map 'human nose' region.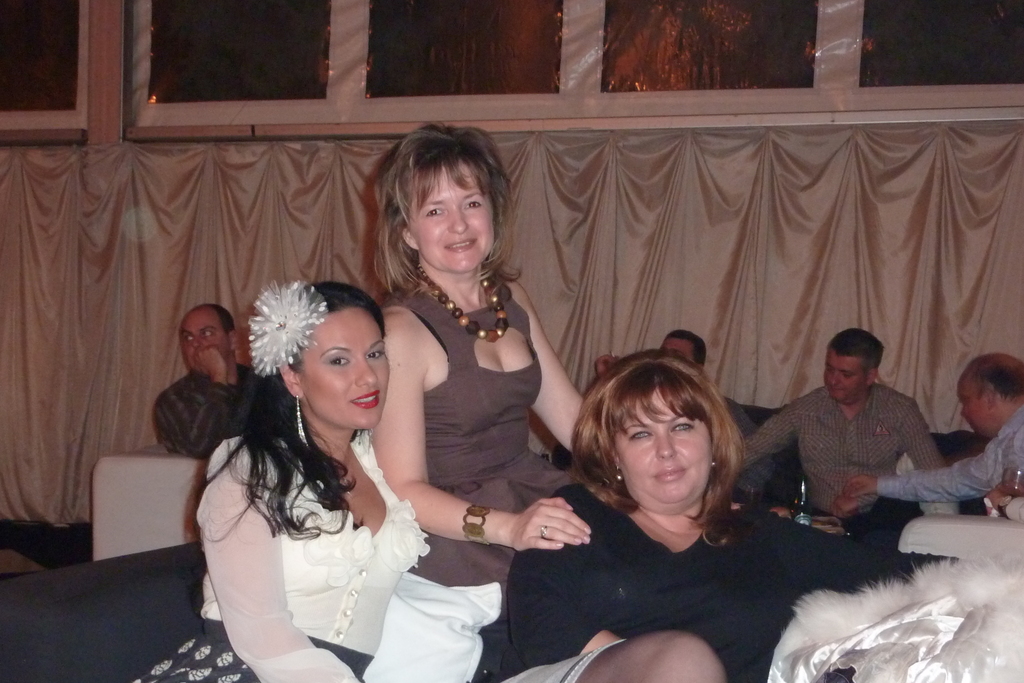
Mapped to 190, 336, 201, 349.
